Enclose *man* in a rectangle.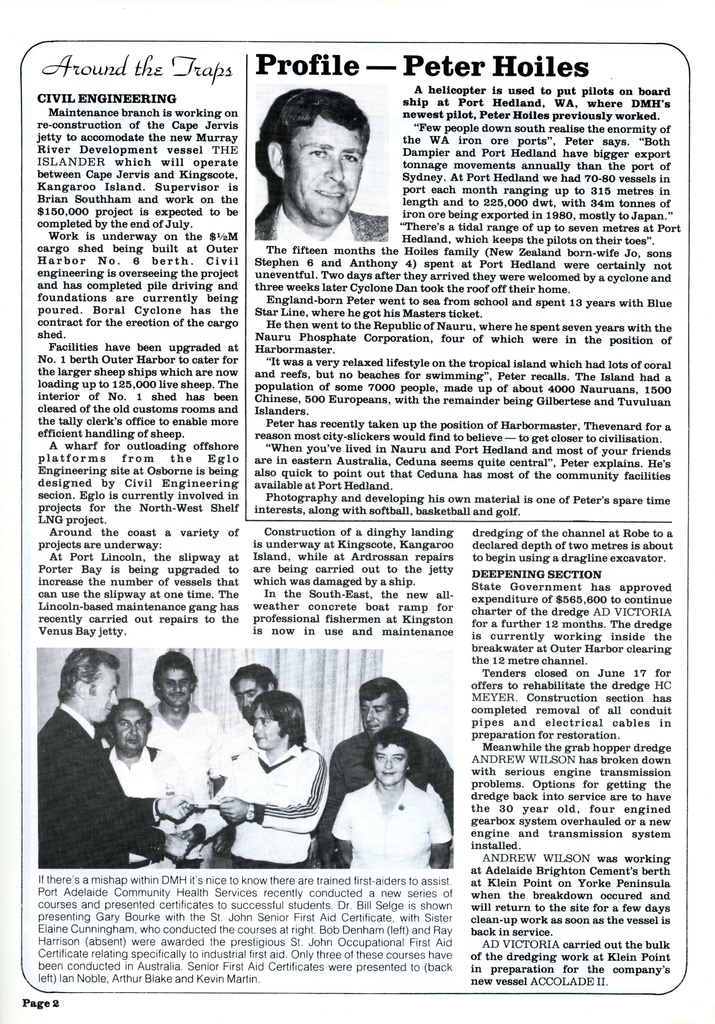
select_region(184, 689, 329, 871).
